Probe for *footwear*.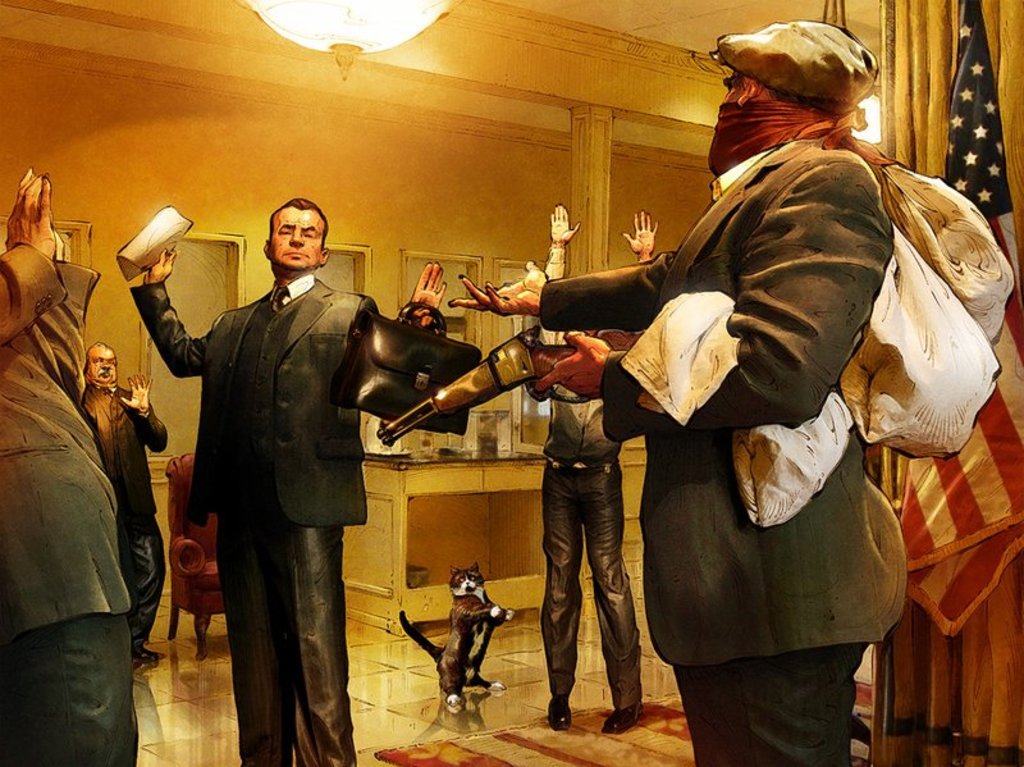
Probe result: BBox(136, 644, 160, 663).
